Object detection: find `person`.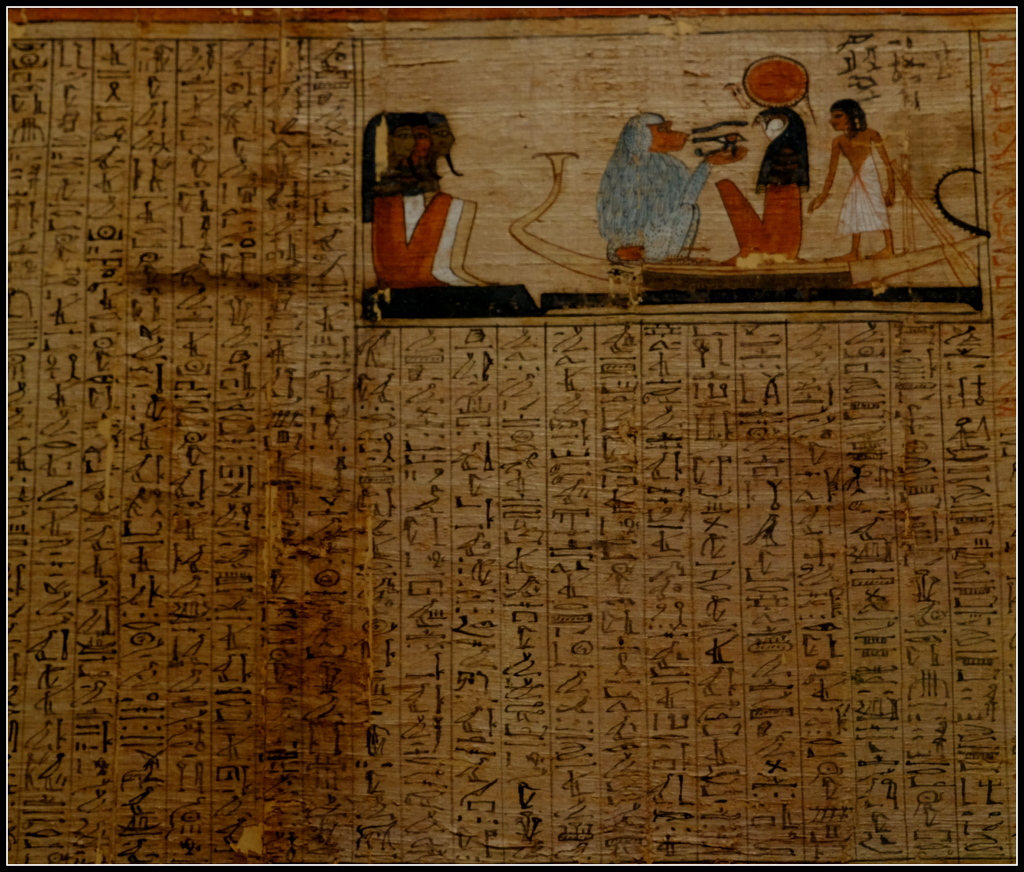
bbox(731, 117, 807, 249).
